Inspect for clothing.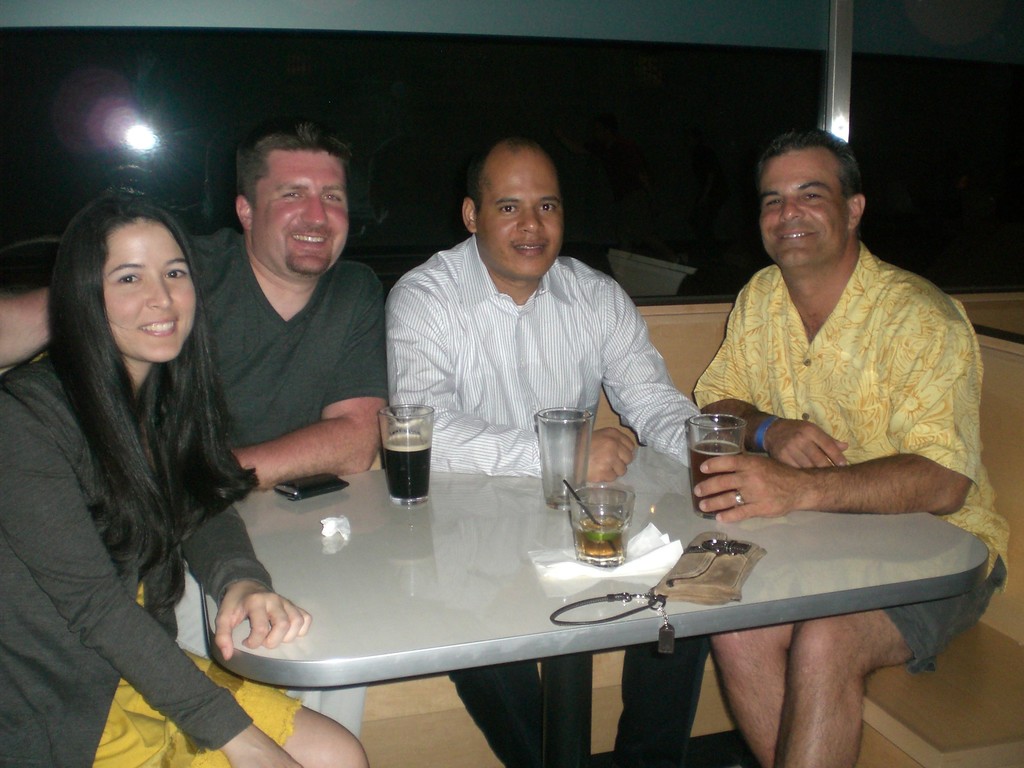
Inspection: select_region(186, 228, 388, 450).
